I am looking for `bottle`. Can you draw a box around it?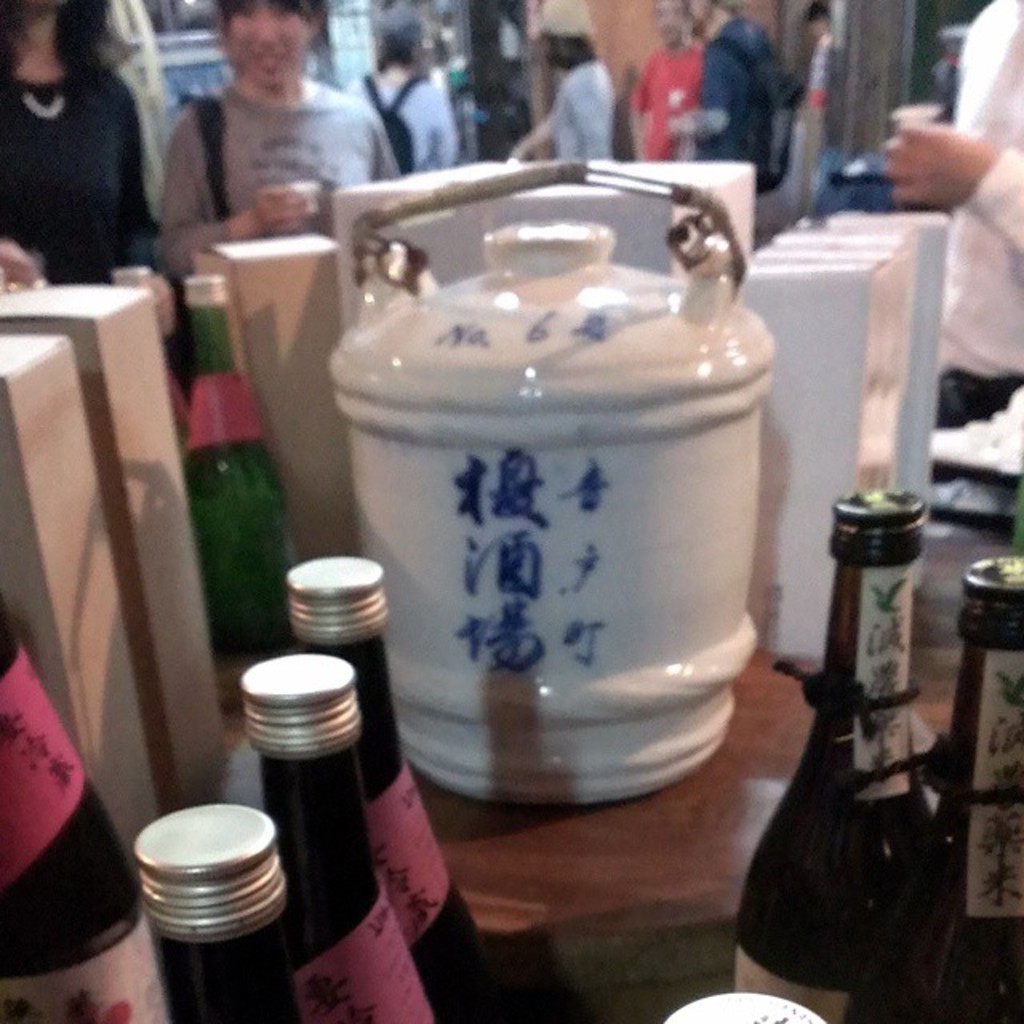
Sure, the bounding box is <box>136,795,294,1022</box>.
